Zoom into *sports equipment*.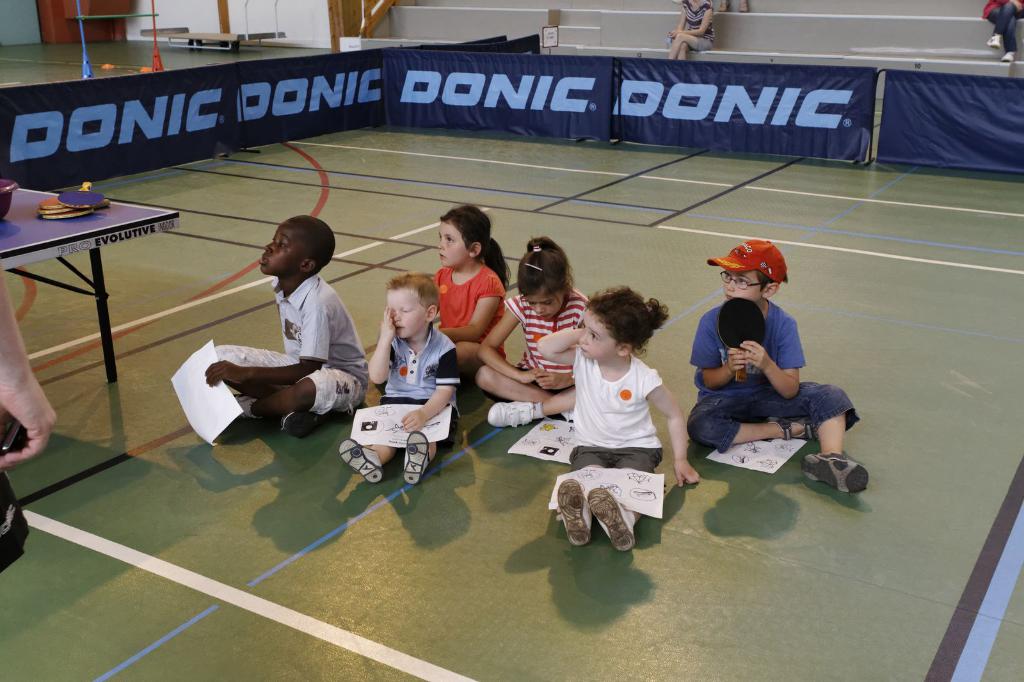
Zoom target: [37, 194, 63, 210].
